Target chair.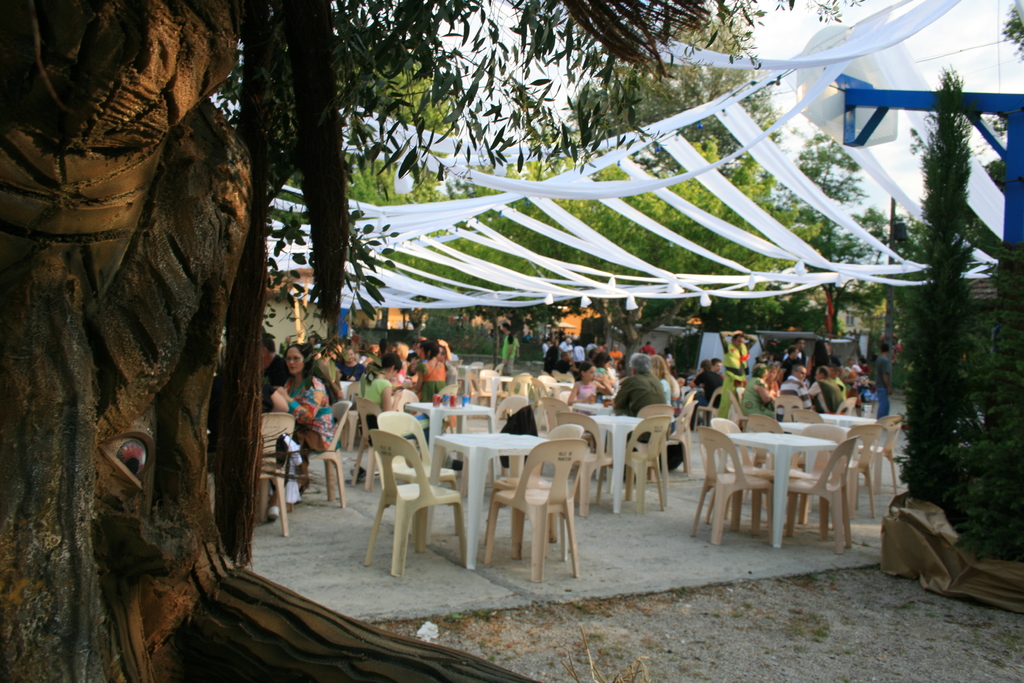
Target region: 778 419 860 529.
